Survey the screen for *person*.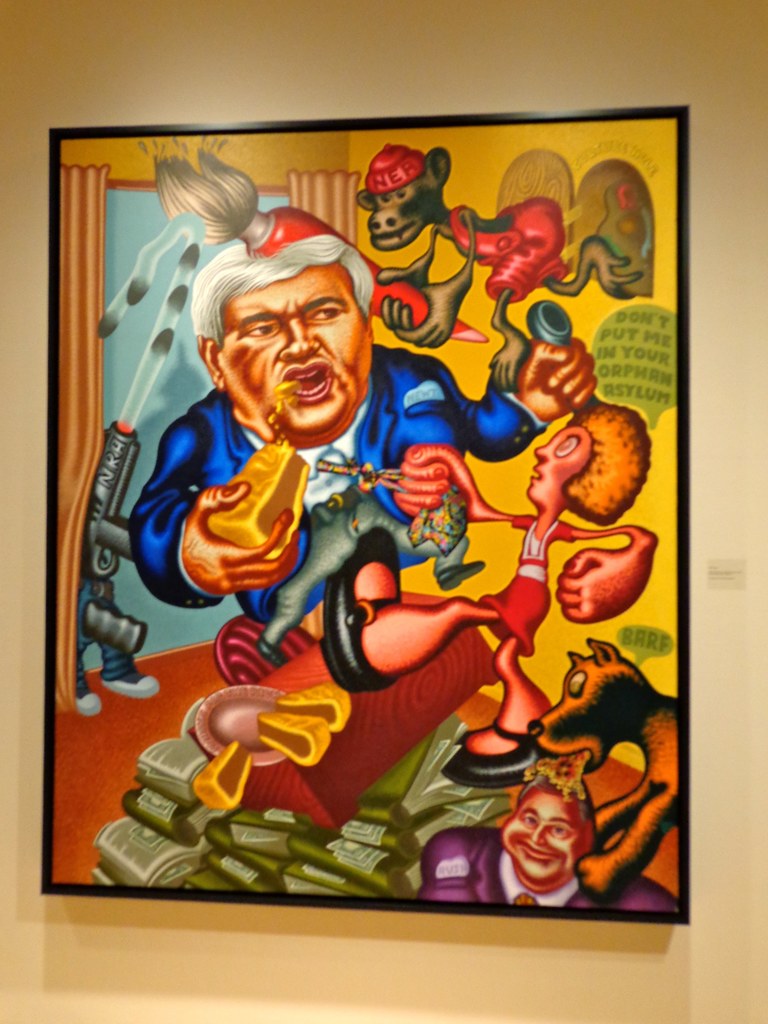
Survey found: 118, 191, 408, 694.
